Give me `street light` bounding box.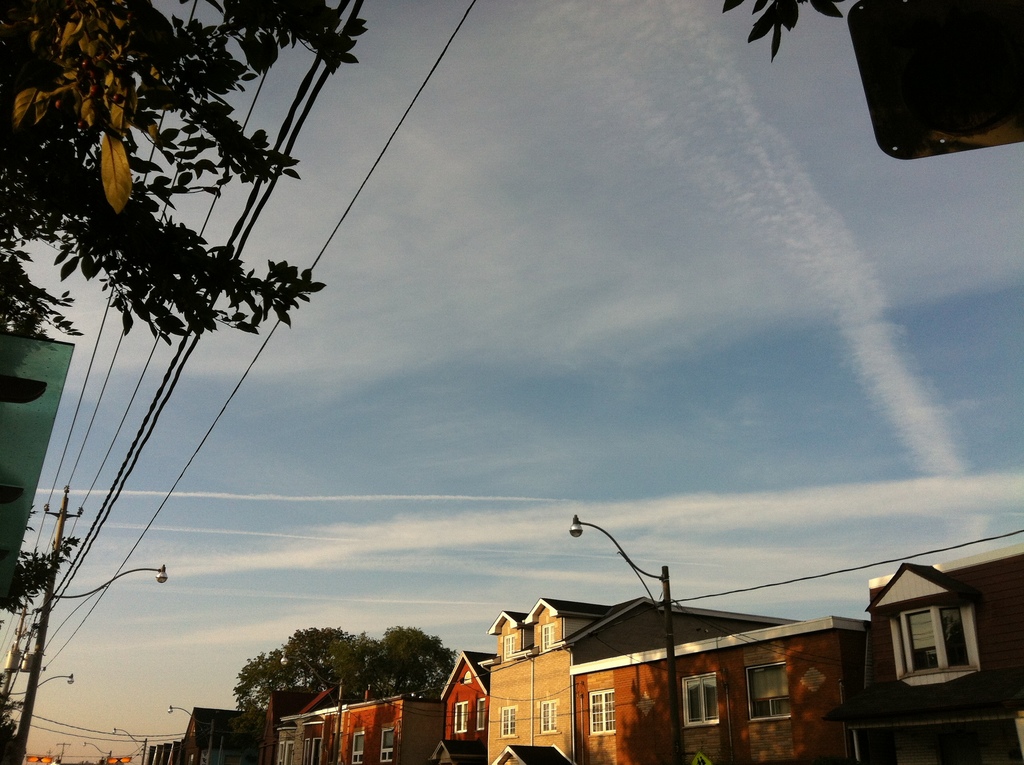
rect(564, 510, 675, 761).
